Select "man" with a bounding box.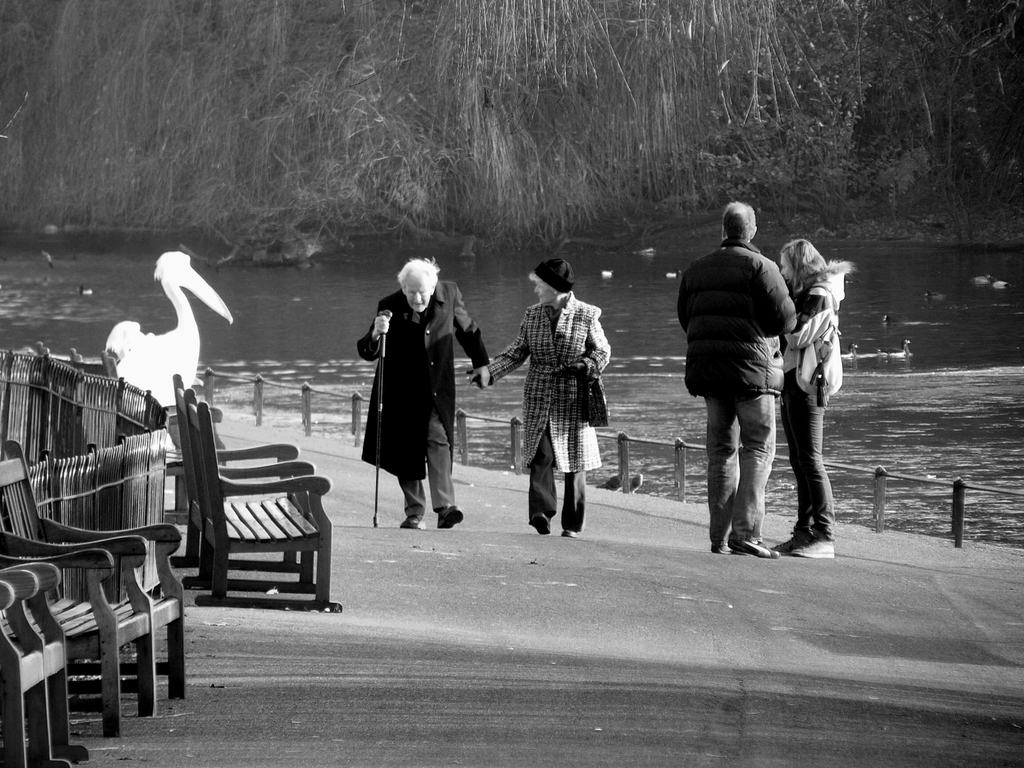
pyautogui.locateOnScreen(358, 257, 492, 532).
